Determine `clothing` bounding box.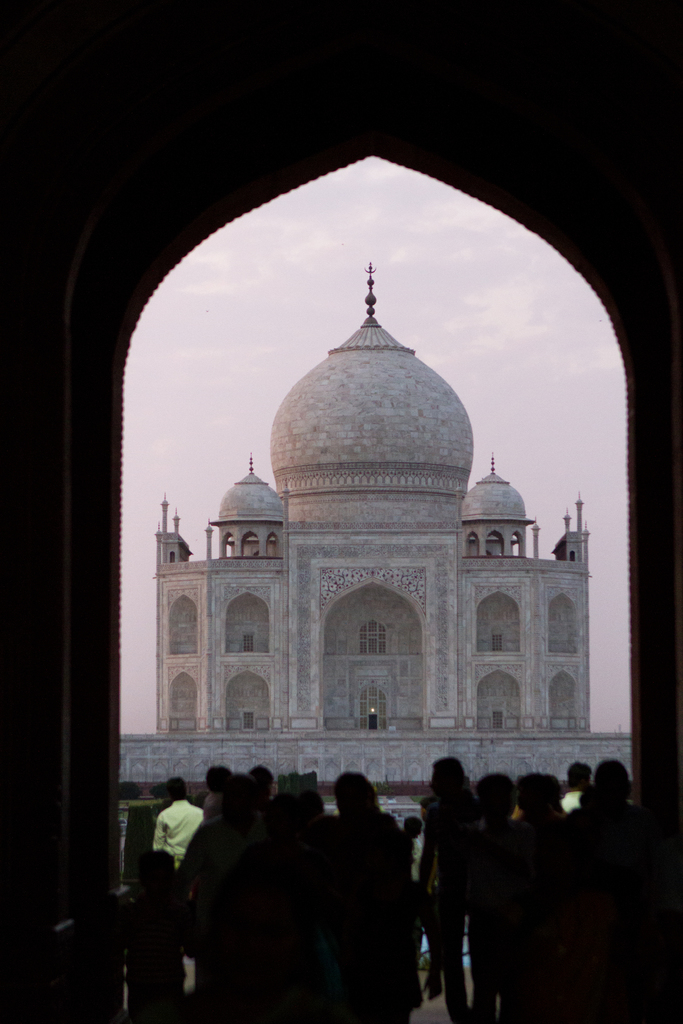
Determined: select_region(196, 788, 233, 1007).
